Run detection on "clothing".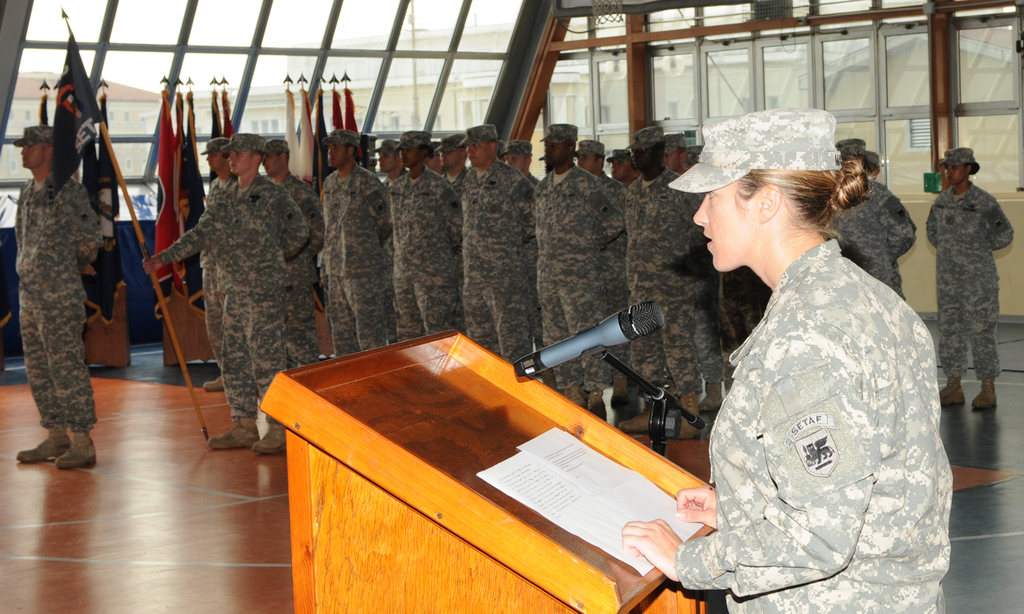
Result: [x1=925, y1=184, x2=1017, y2=379].
